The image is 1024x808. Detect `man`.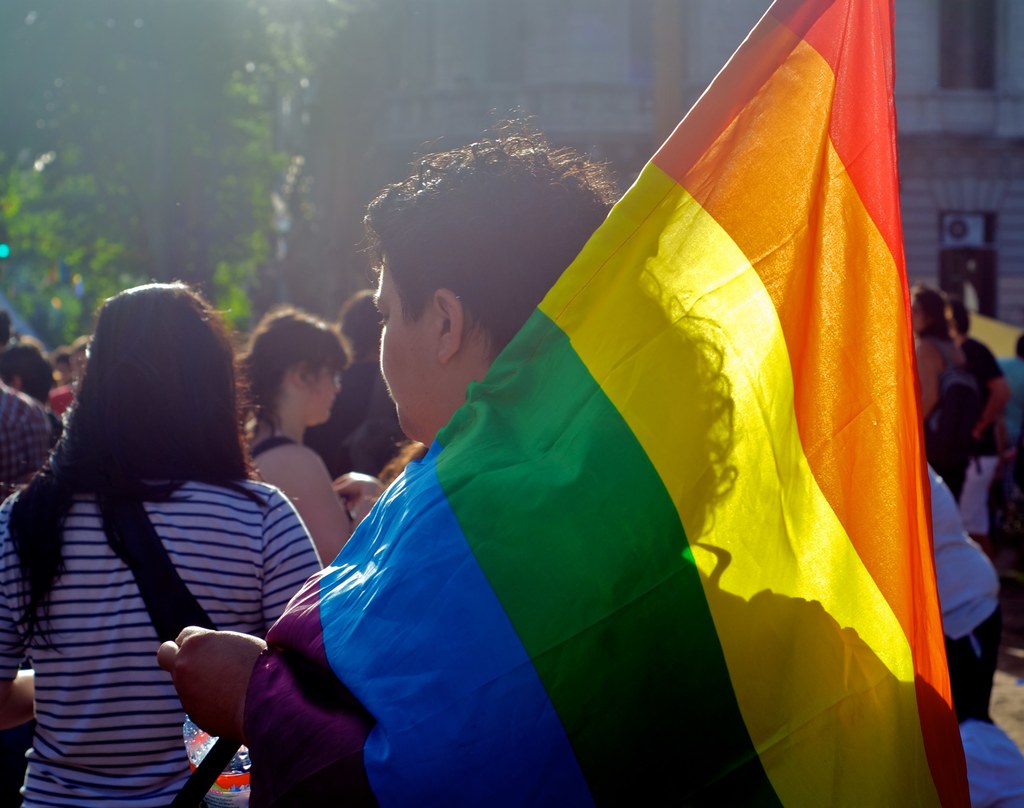
Detection: <region>0, 370, 54, 490</region>.
